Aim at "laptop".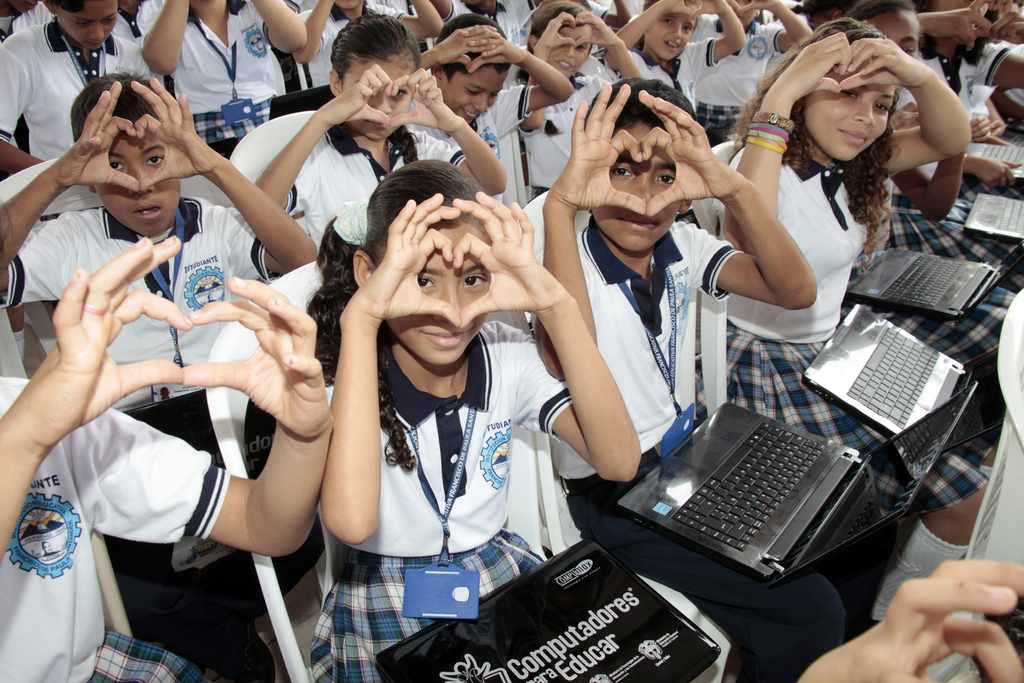
Aimed at region(804, 304, 1004, 452).
